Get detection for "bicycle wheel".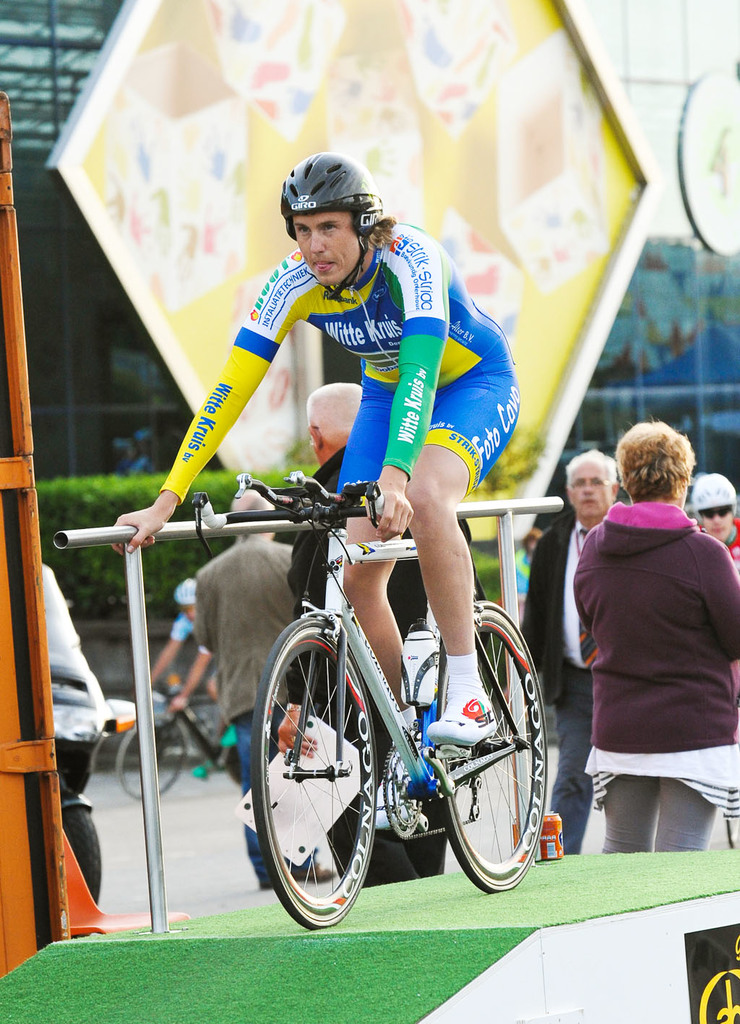
Detection: Rect(120, 710, 189, 805).
